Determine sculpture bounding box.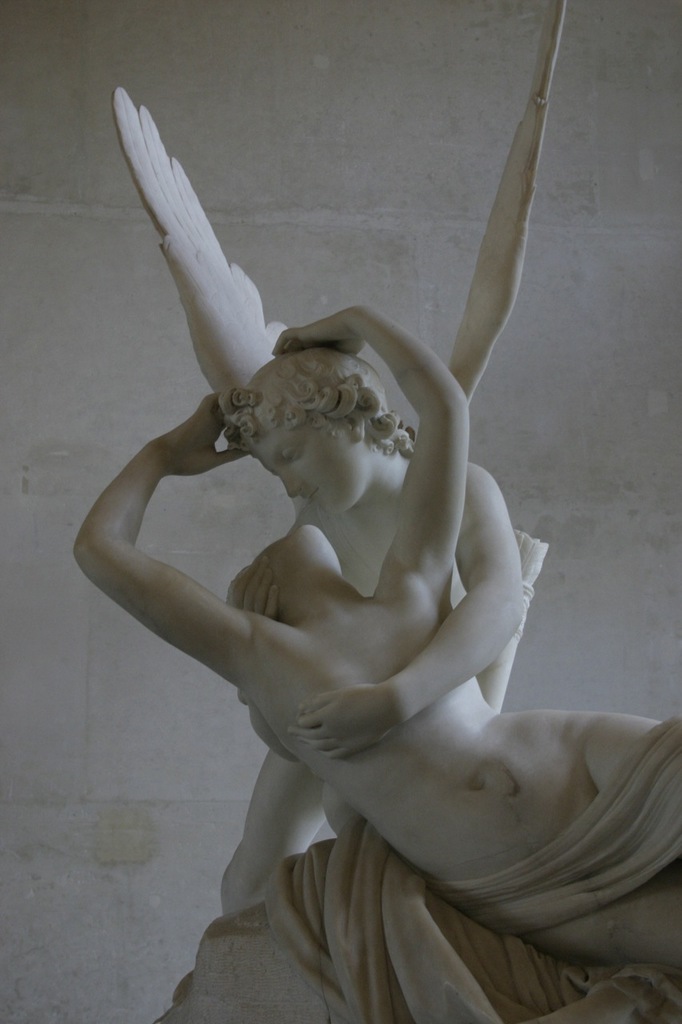
Determined: 57 51 681 1023.
